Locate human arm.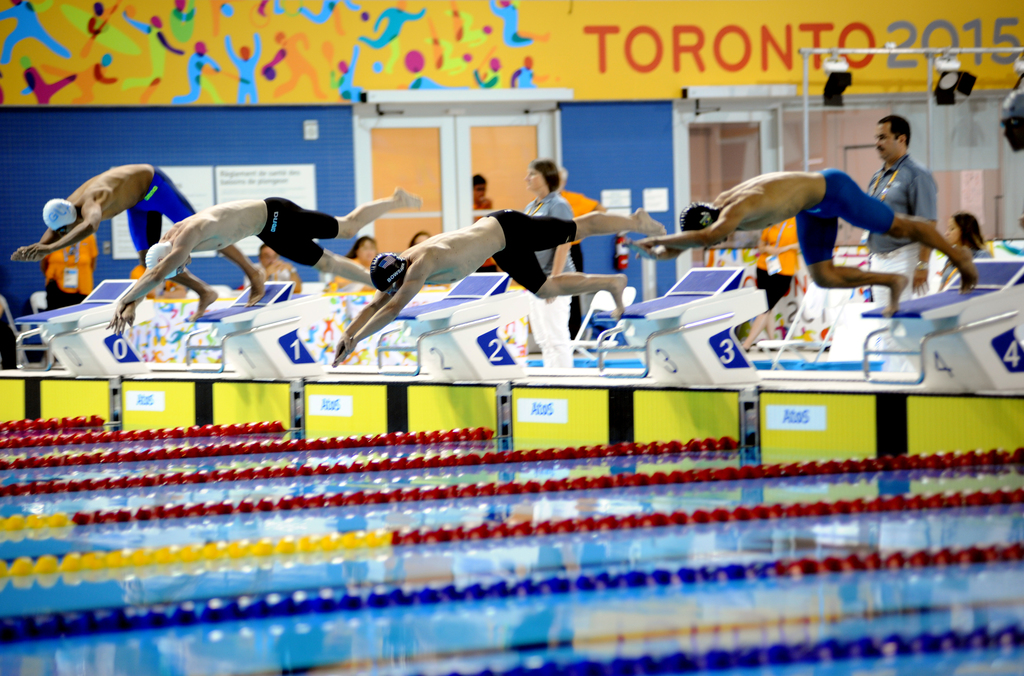
Bounding box: bbox=(104, 222, 201, 332).
